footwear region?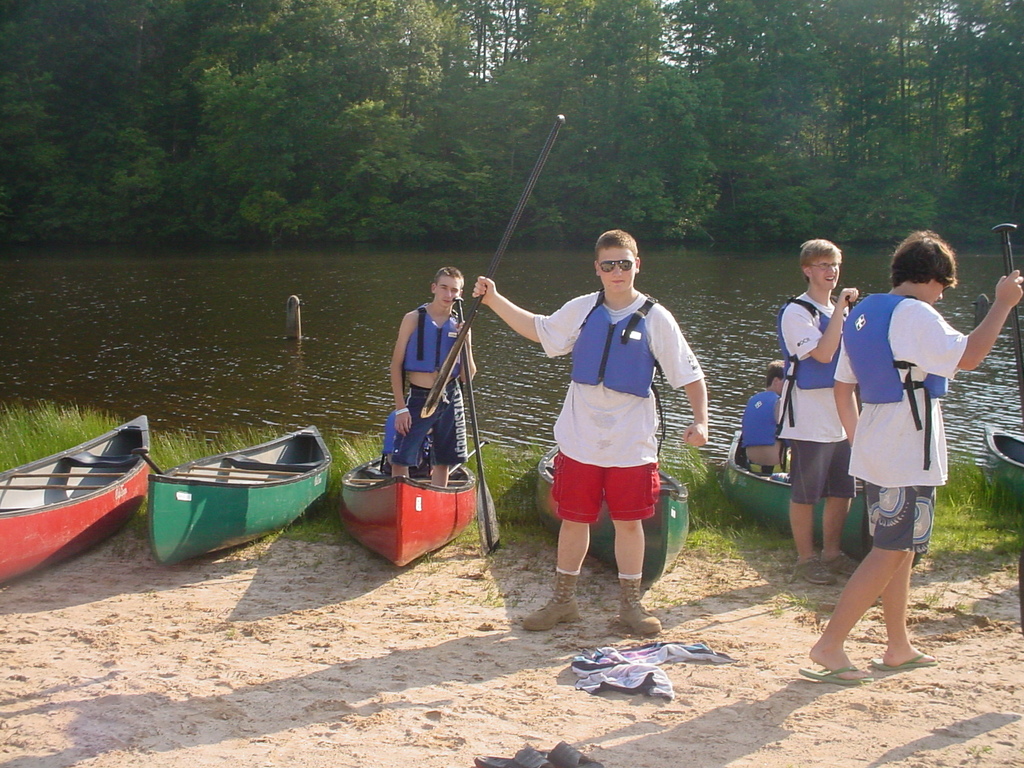
796:664:875:684
